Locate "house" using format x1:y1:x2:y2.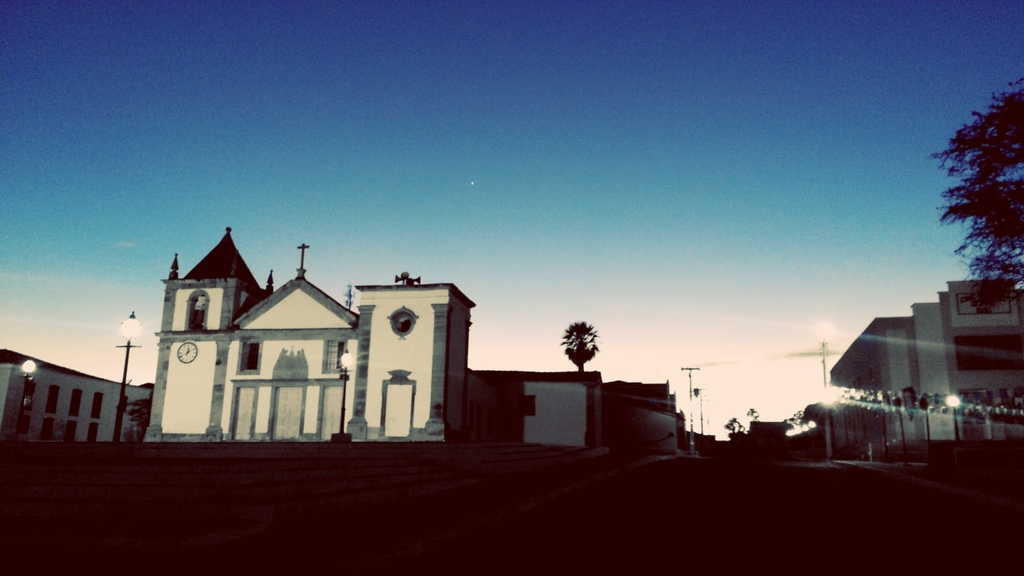
445:371:599:452.
